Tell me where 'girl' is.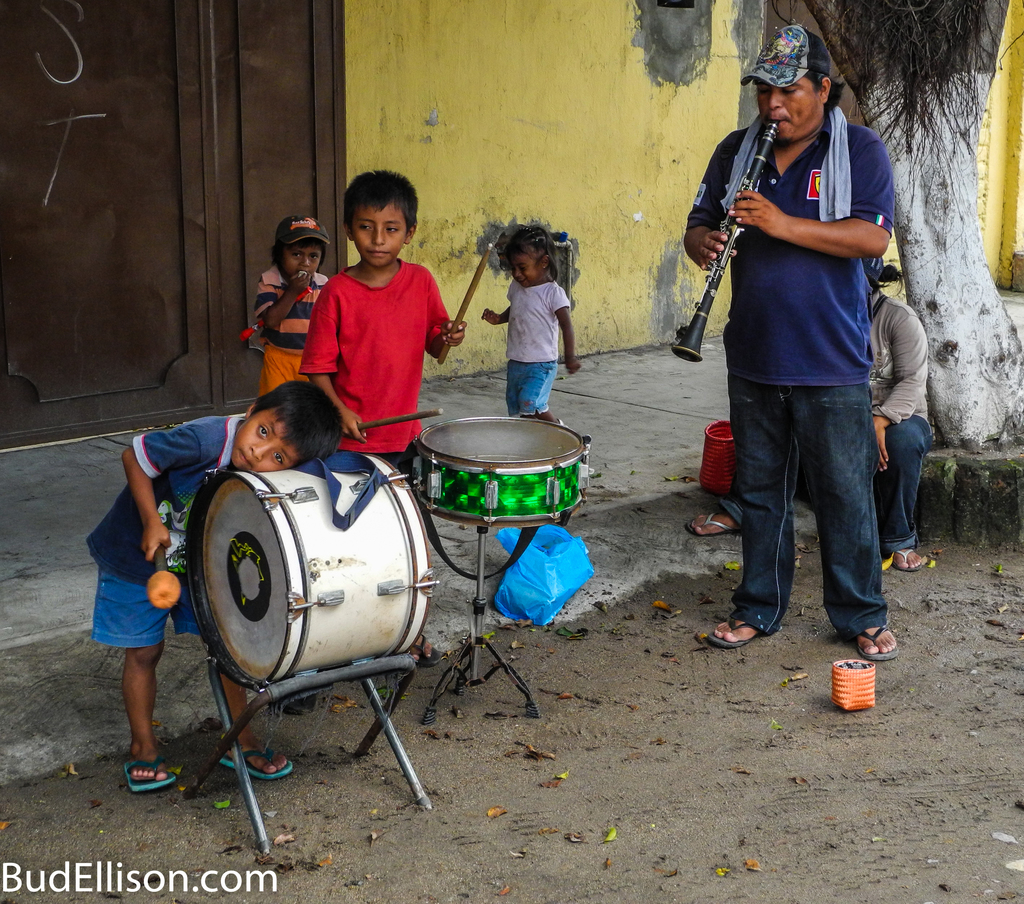
'girl' is at [480,212,604,420].
